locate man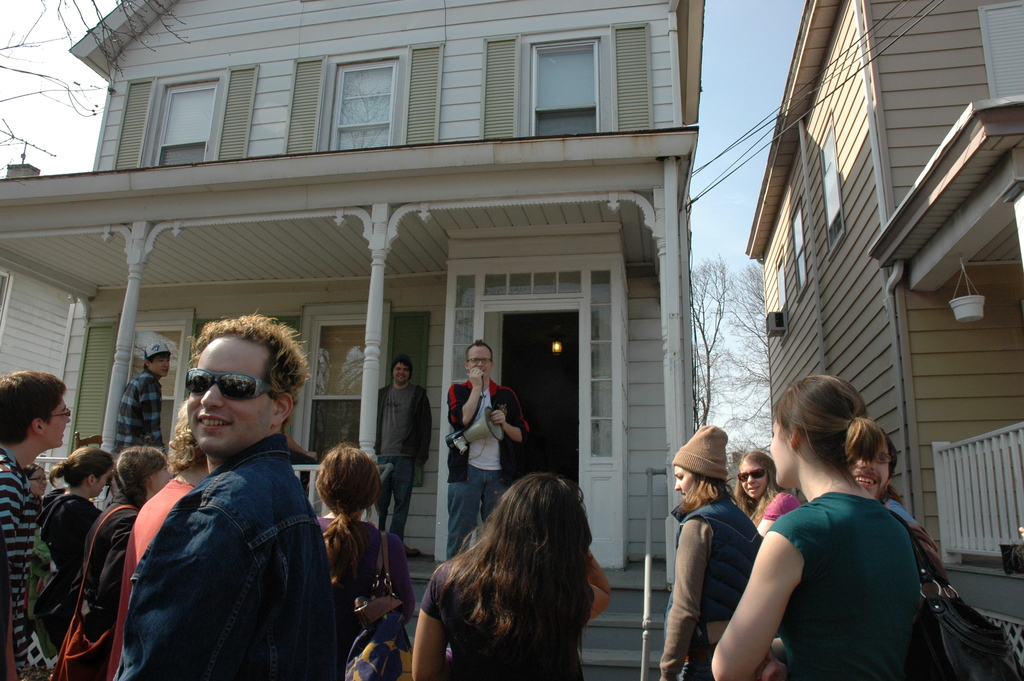
l=762, t=500, r=932, b=679
